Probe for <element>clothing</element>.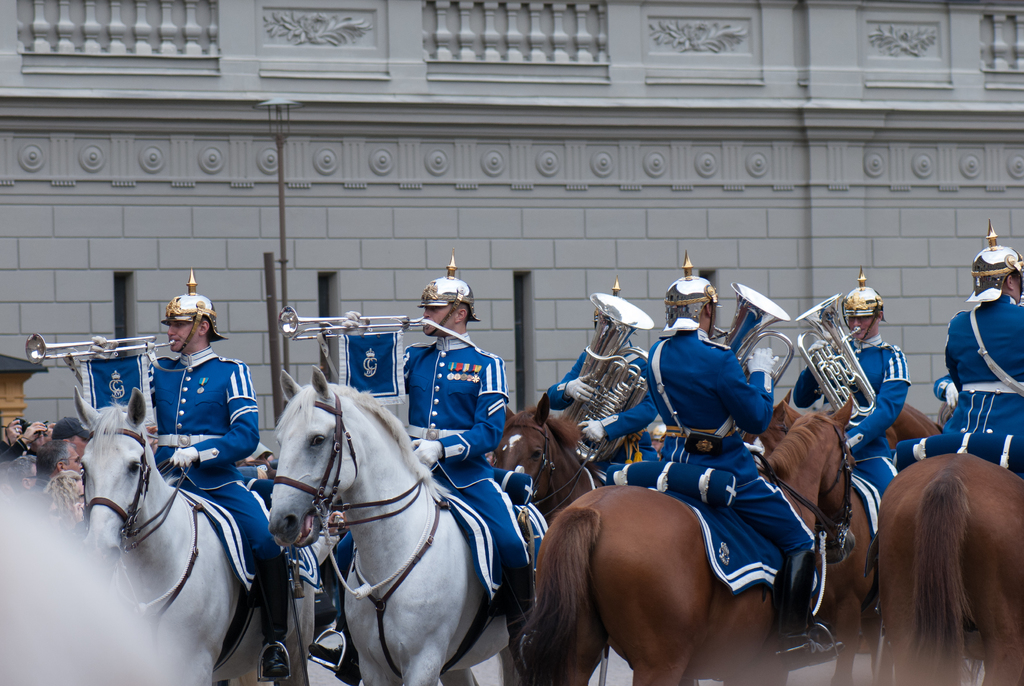
Probe result: select_region(609, 311, 824, 624).
